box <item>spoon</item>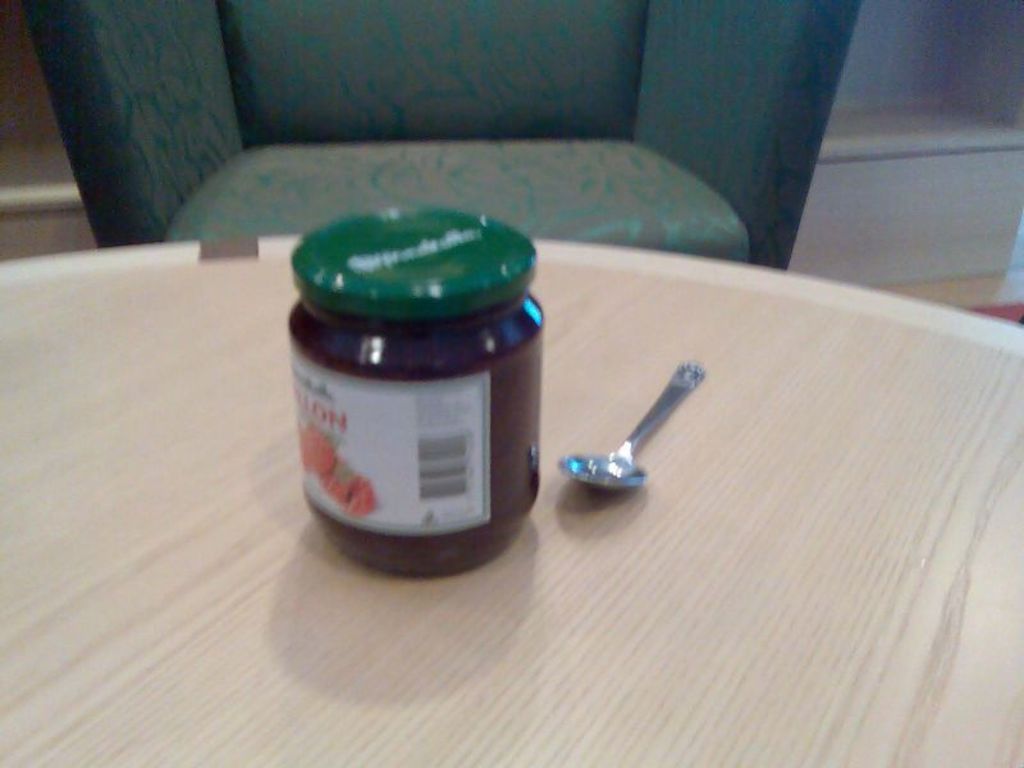
box=[559, 356, 701, 488]
